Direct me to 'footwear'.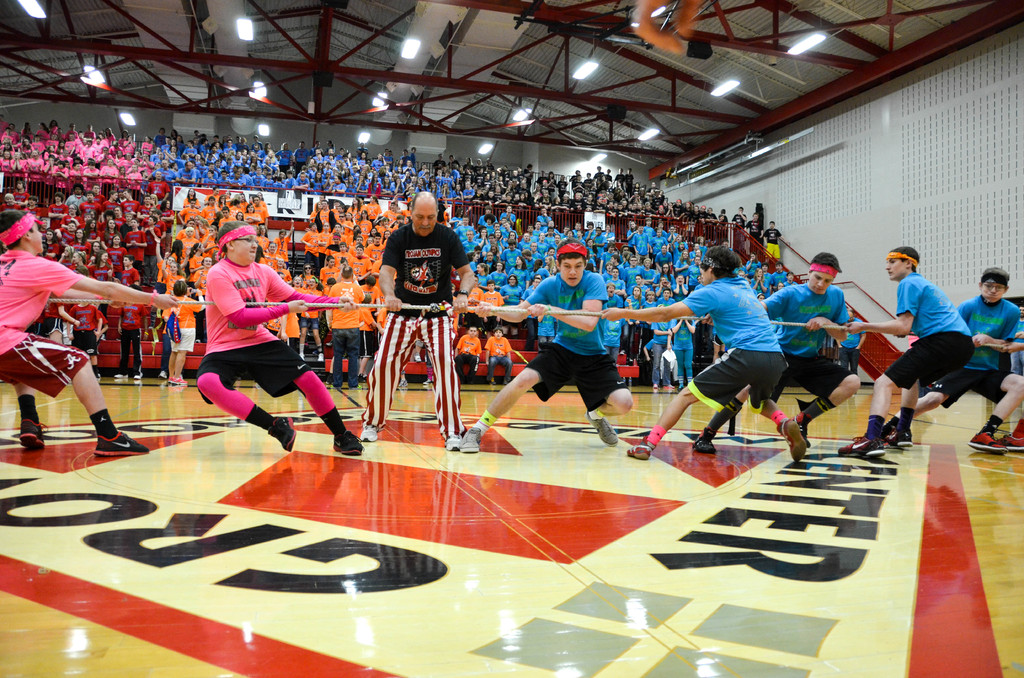
Direction: (x1=301, y1=354, x2=305, y2=359).
